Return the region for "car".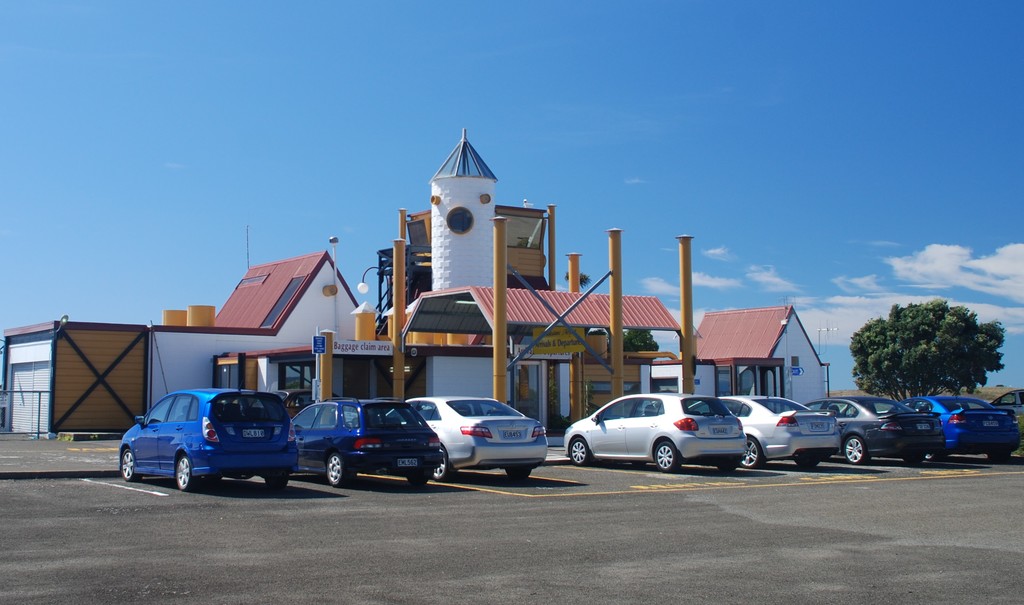
(288, 394, 445, 488).
